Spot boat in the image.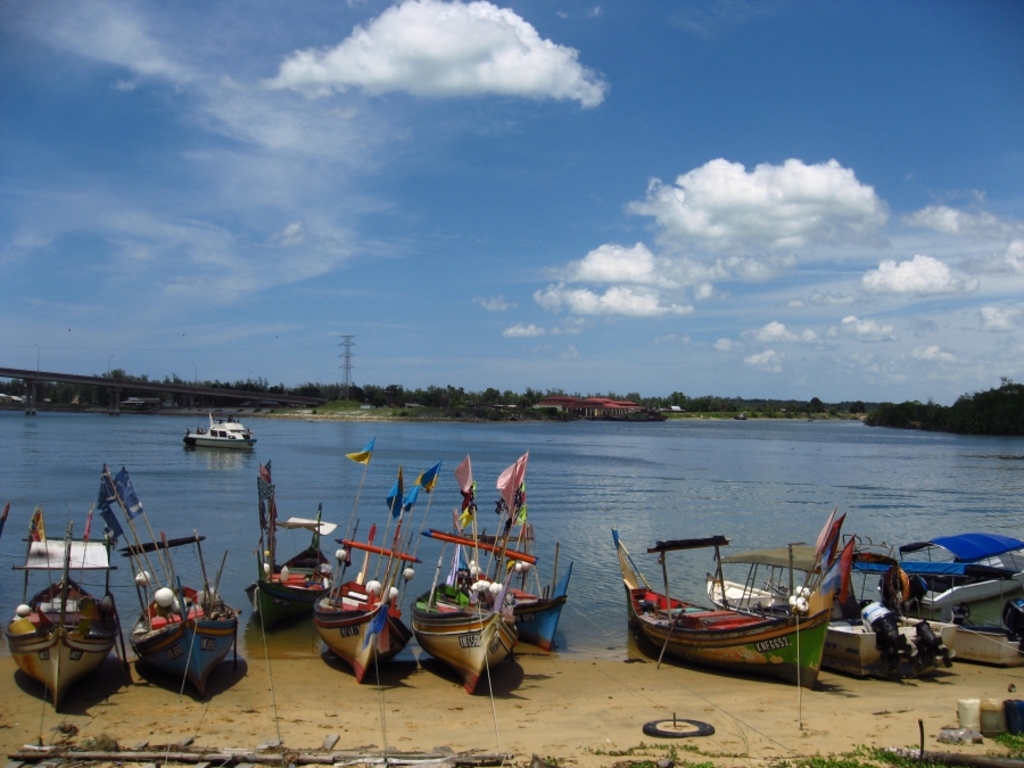
boat found at box=[703, 545, 958, 688].
